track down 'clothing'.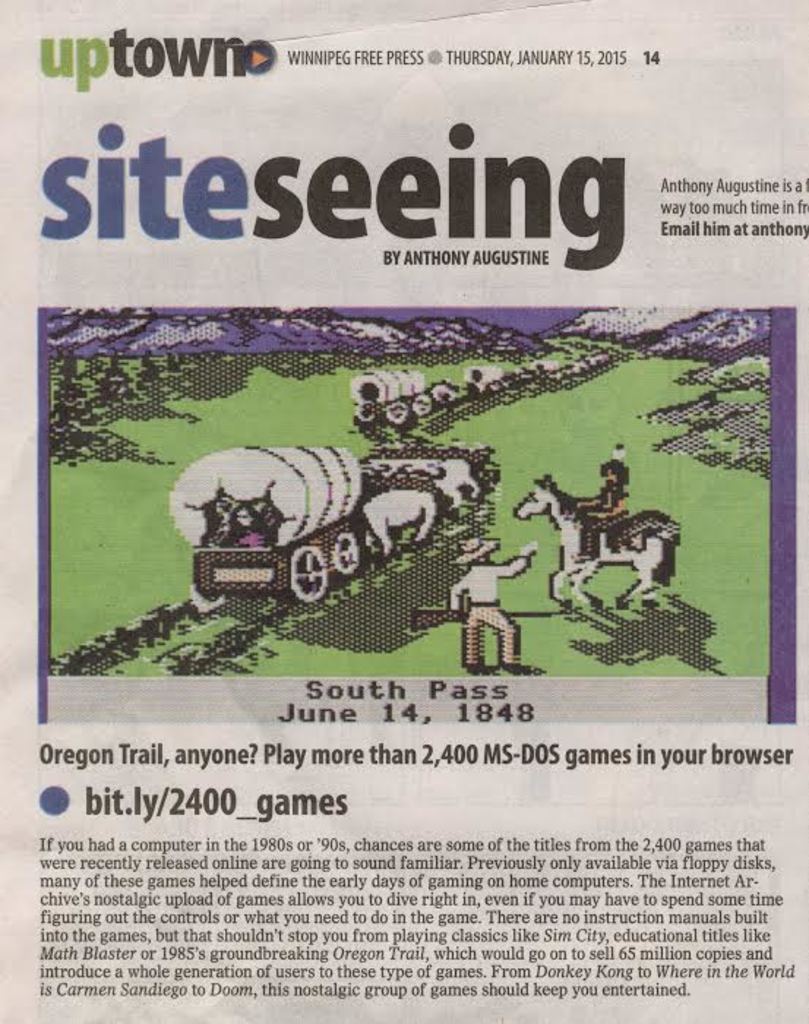
Tracked to box(448, 559, 535, 660).
